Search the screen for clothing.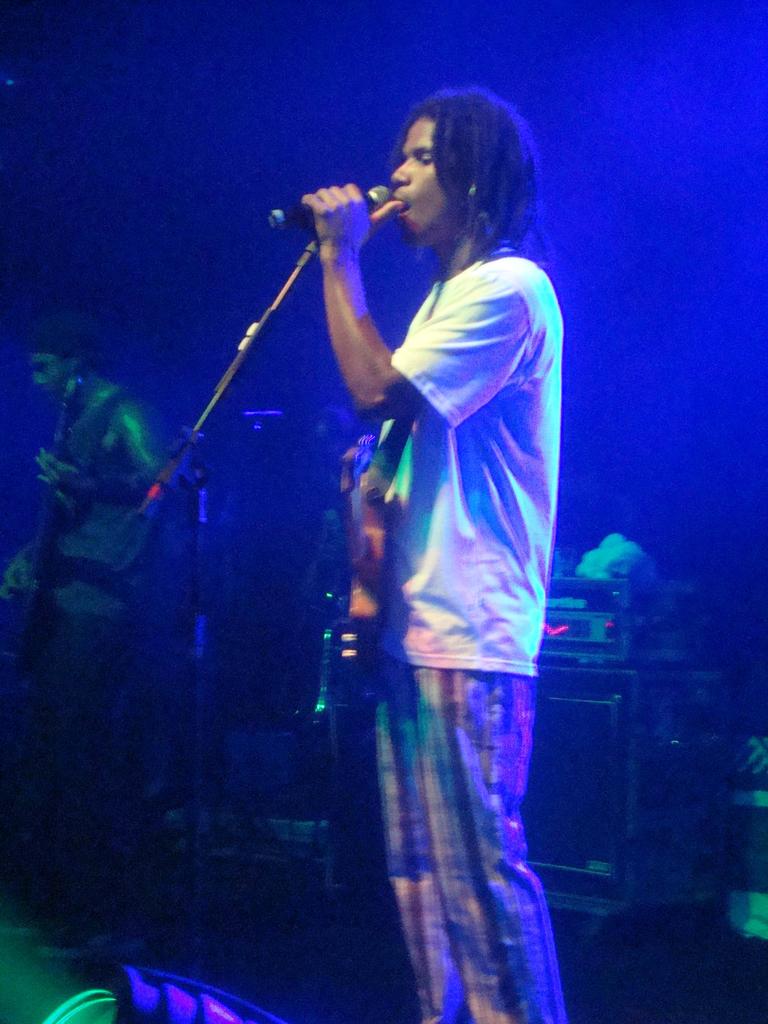
Found at (x1=36, y1=355, x2=180, y2=591).
